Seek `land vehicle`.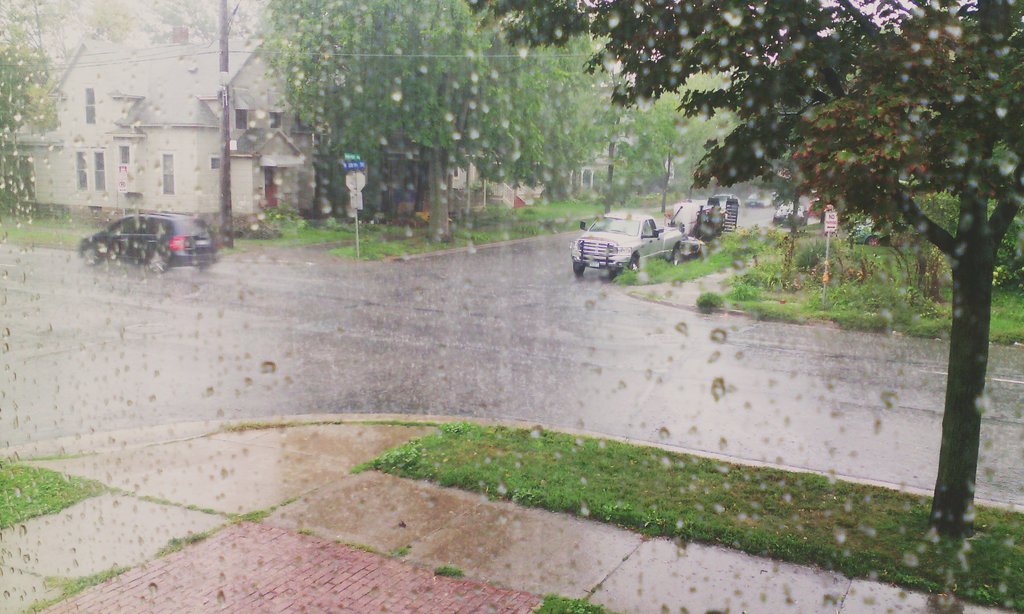
left=571, top=212, right=680, bottom=275.
